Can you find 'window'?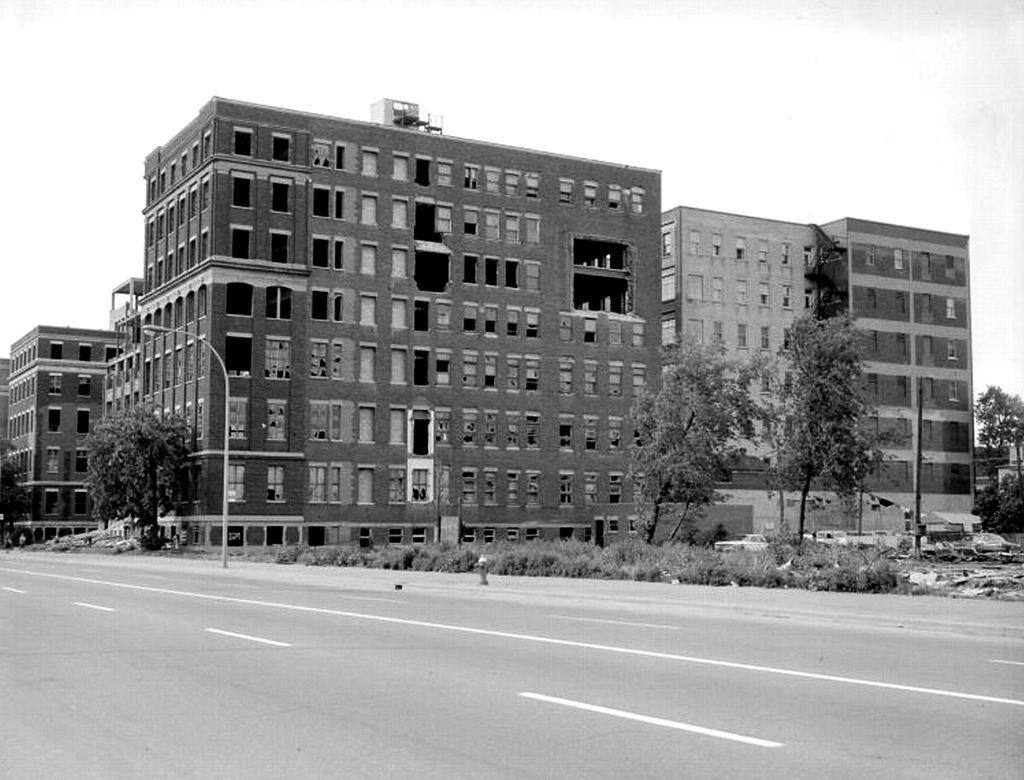
Yes, bounding box: Rect(946, 379, 956, 401).
